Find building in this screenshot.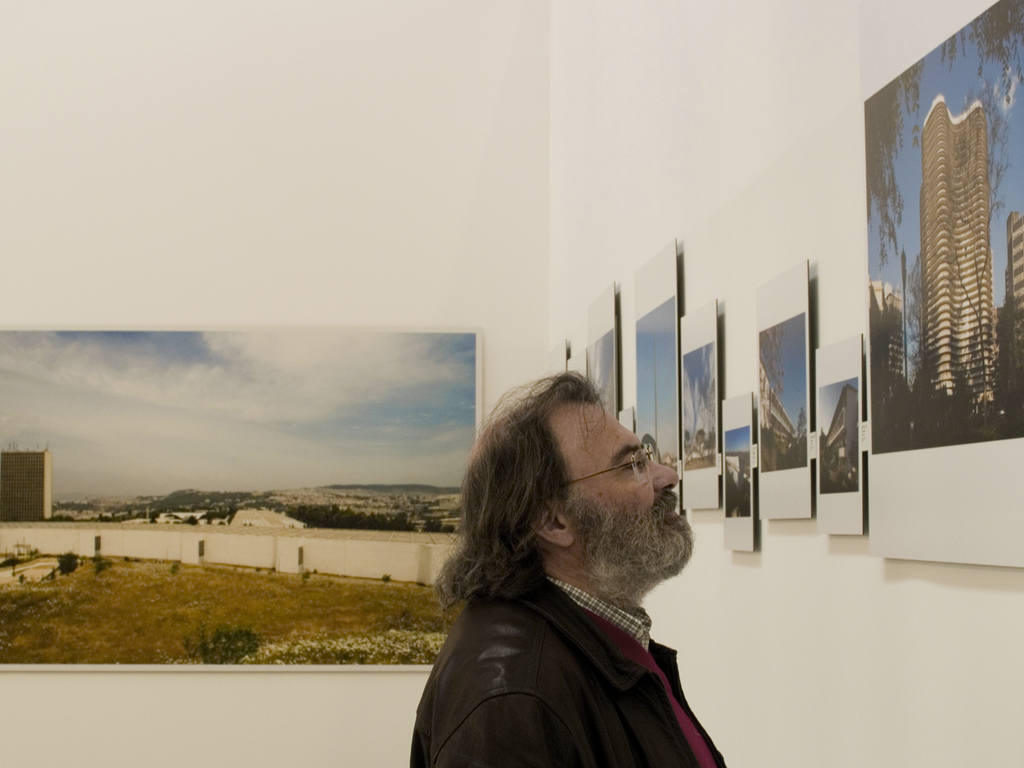
The bounding box for building is bbox=[1000, 209, 1023, 358].
